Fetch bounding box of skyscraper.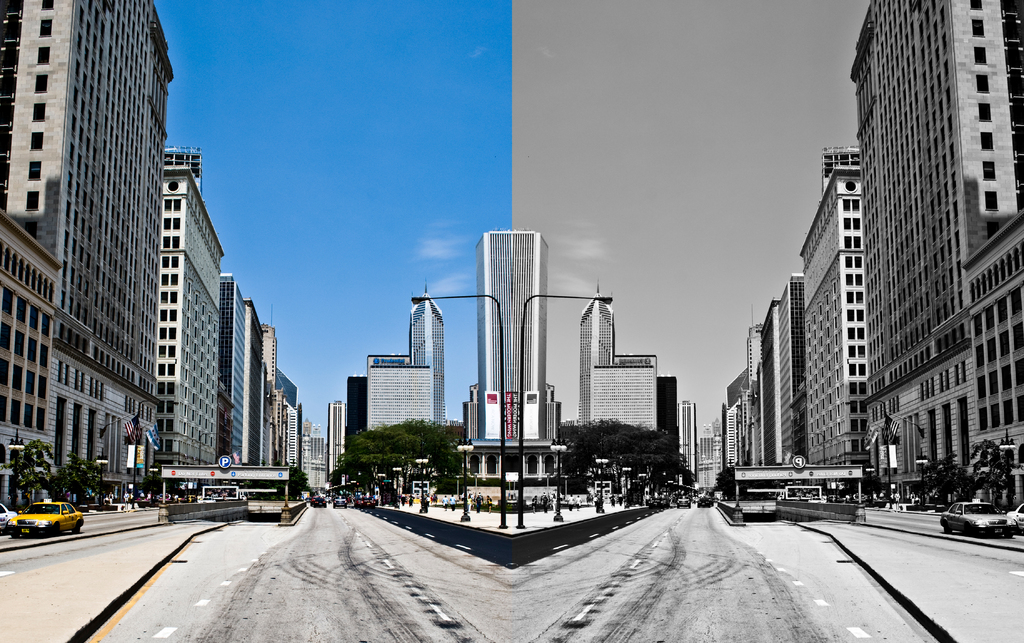
Bbox: 220,269,268,480.
